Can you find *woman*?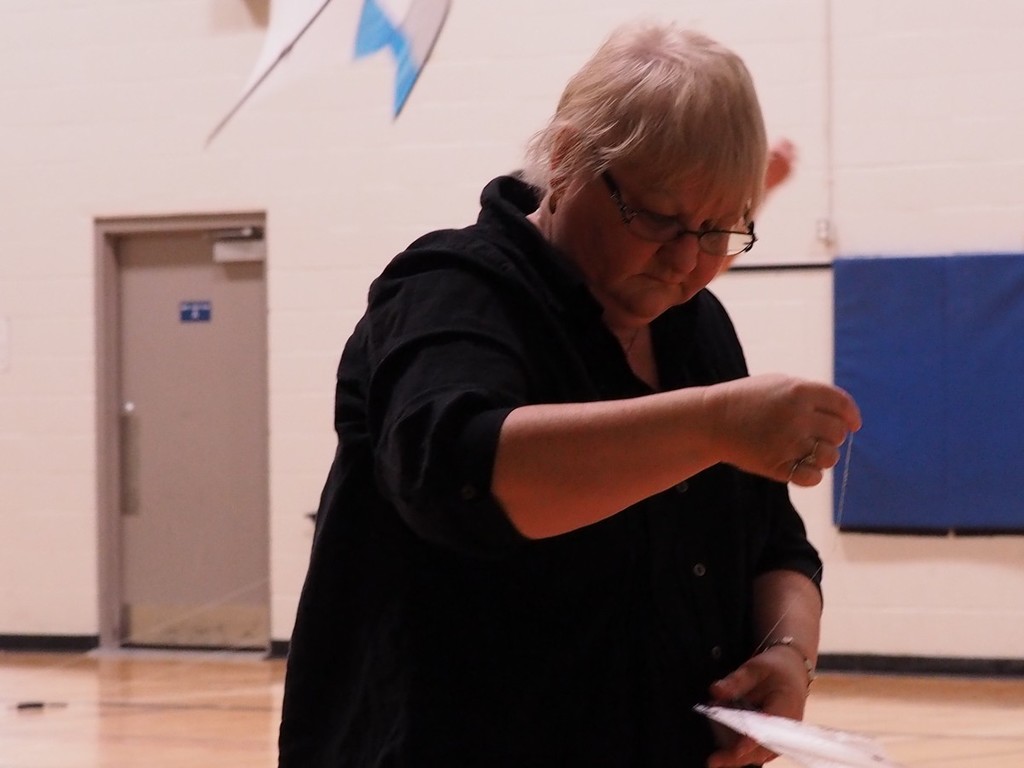
Yes, bounding box: [279, 23, 854, 767].
